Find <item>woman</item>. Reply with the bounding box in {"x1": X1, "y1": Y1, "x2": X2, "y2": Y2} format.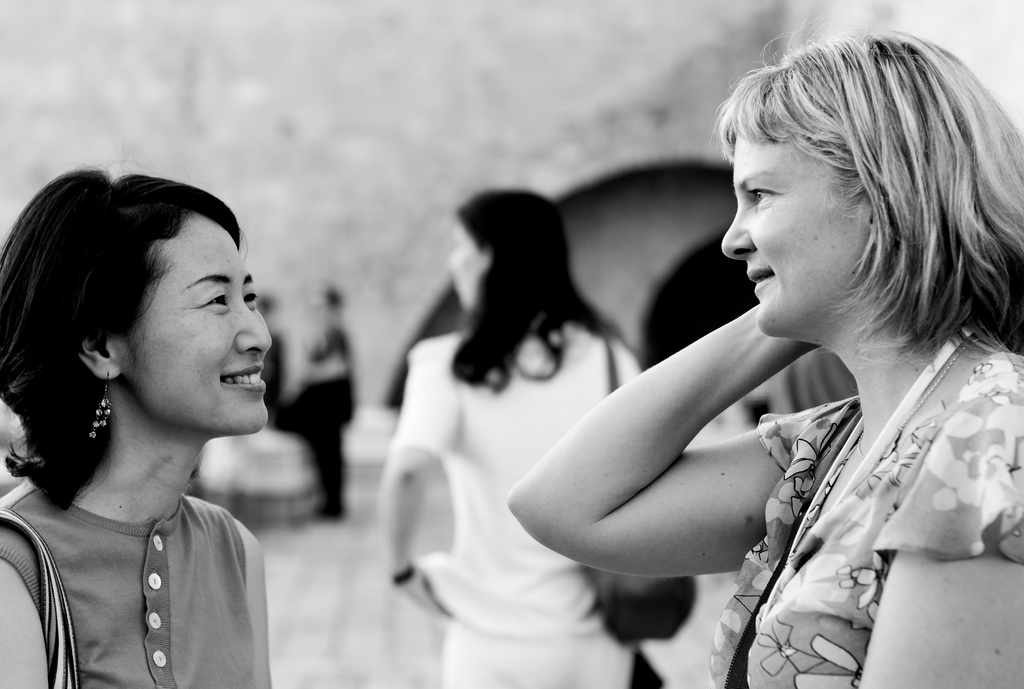
{"x1": 0, "y1": 158, "x2": 276, "y2": 688}.
